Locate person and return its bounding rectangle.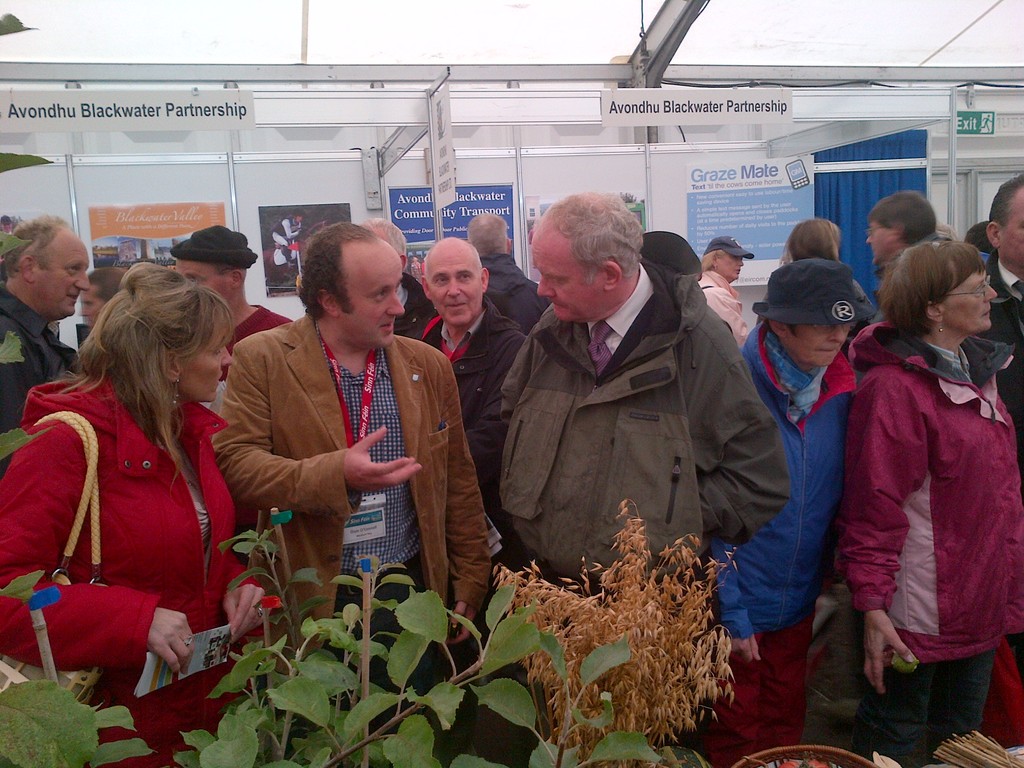
[left=359, top=219, right=442, bottom=338].
